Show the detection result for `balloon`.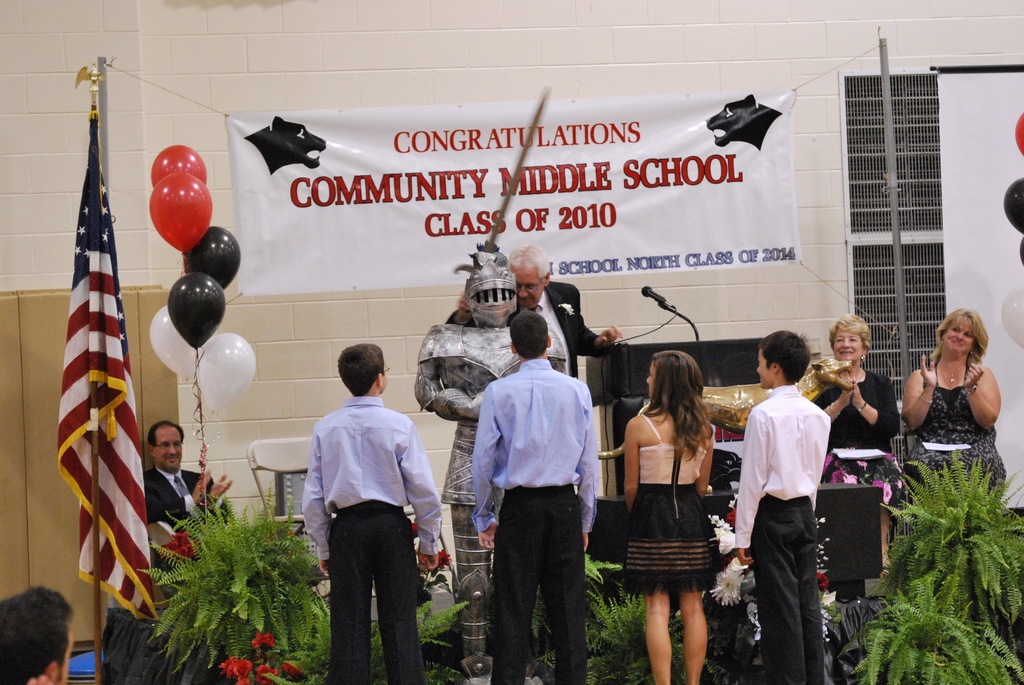
bbox=[148, 174, 214, 255].
